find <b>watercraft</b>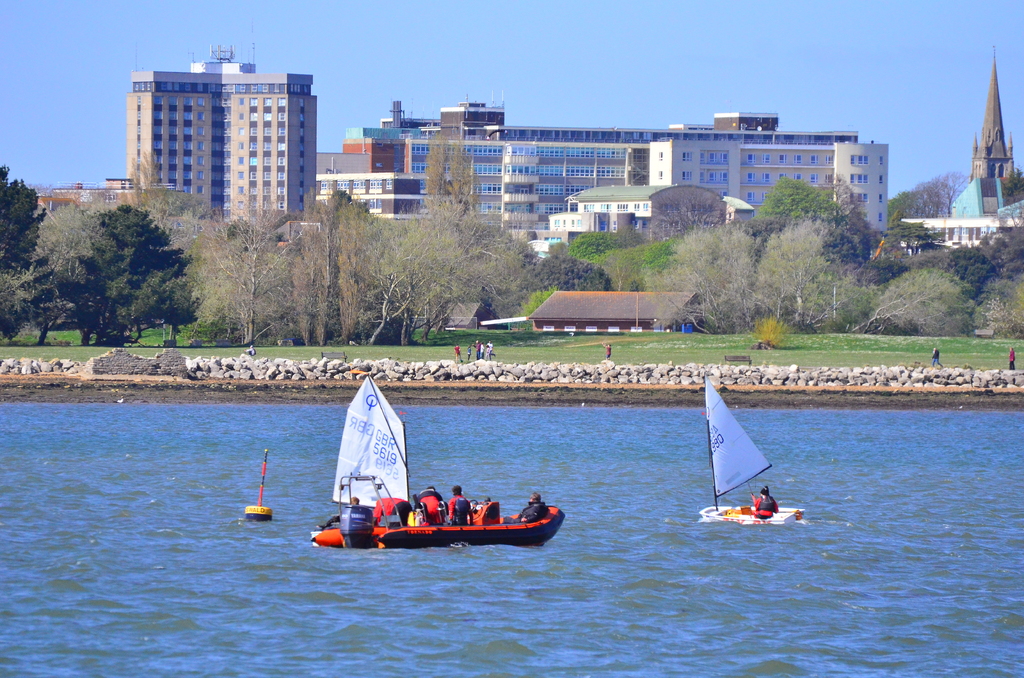
<region>693, 375, 810, 533</region>
